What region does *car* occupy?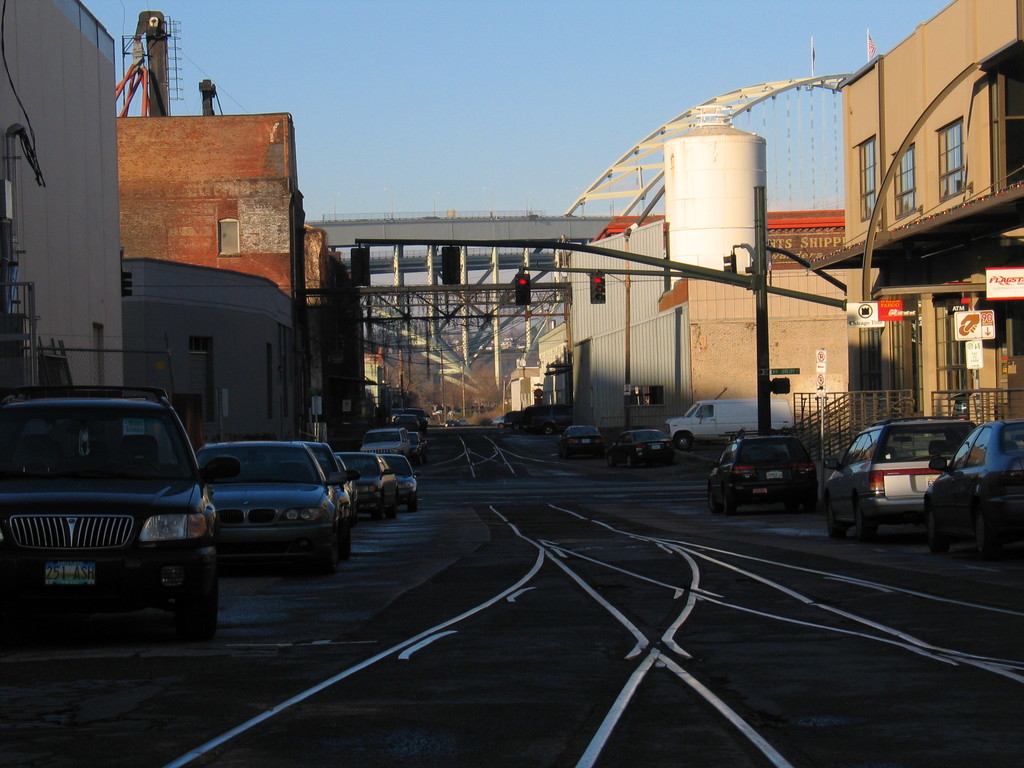
<region>0, 383, 433, 647</region>.
